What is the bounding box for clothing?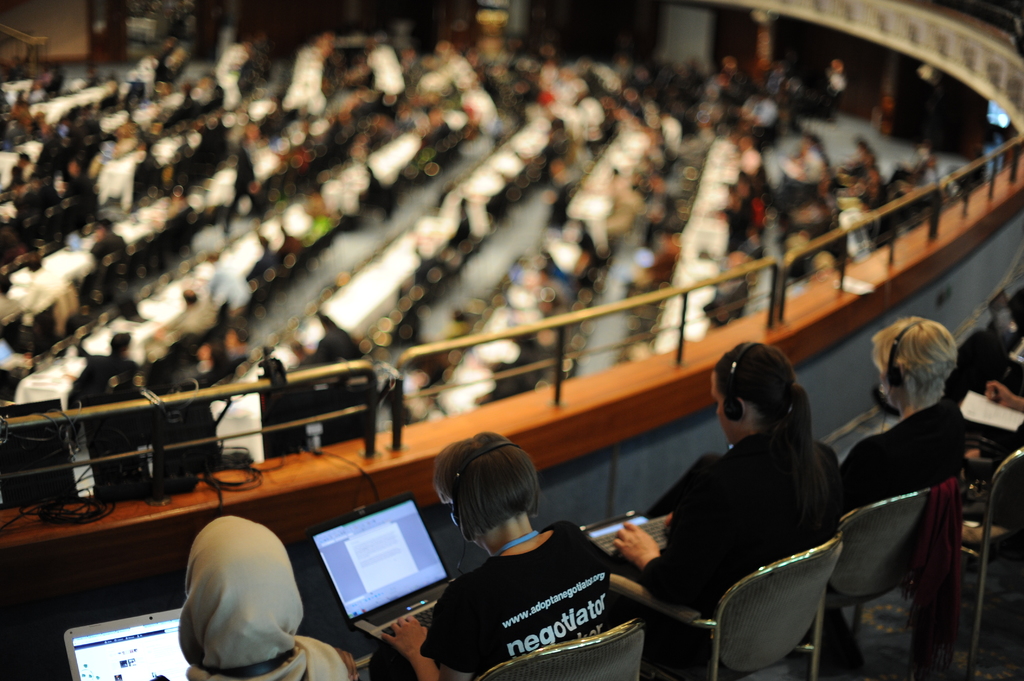
bbox=[844, 405, 967, 507].
